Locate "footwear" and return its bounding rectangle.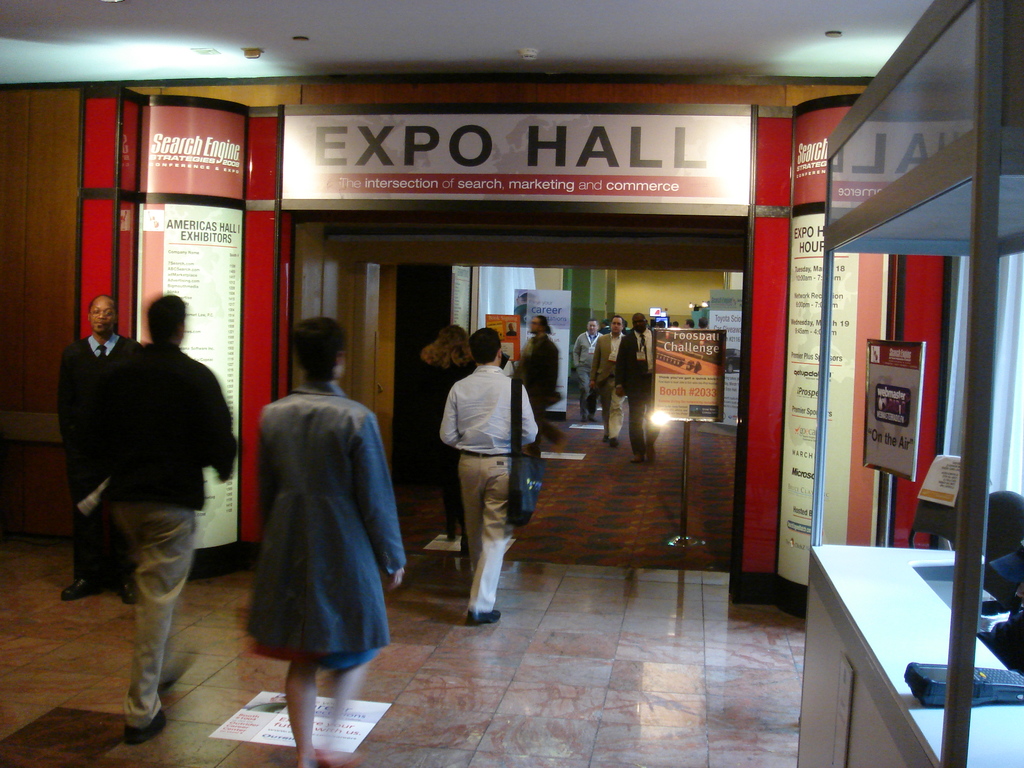
x1=612, y1=439, x2=616, y2=450.
